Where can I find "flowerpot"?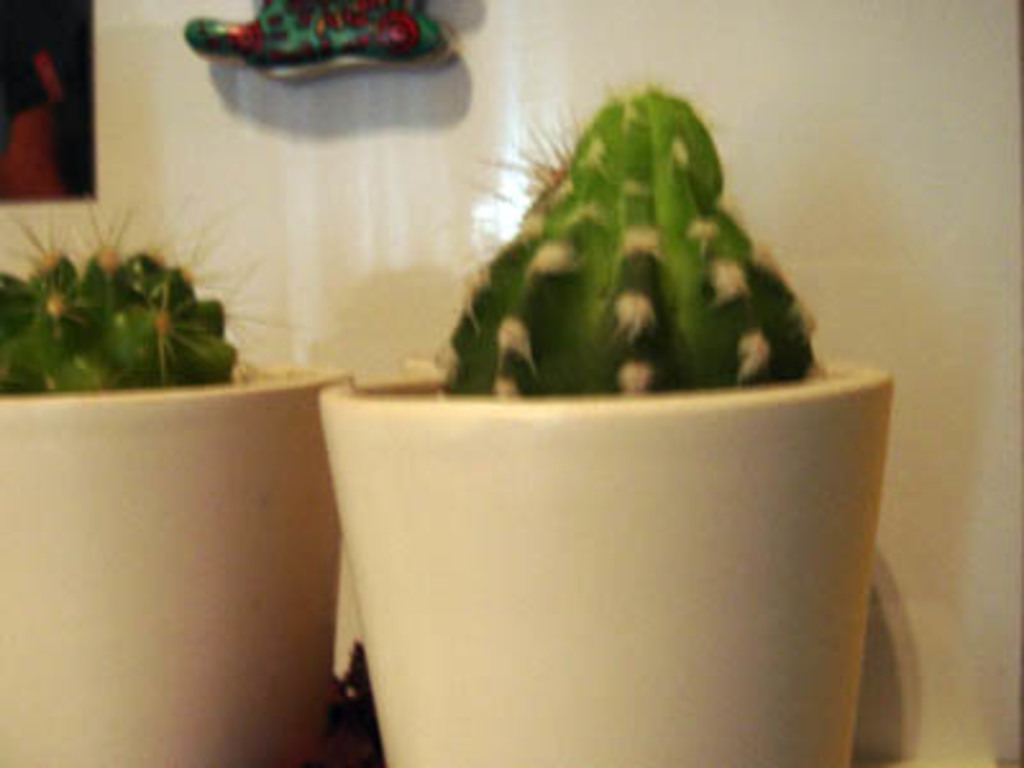
You can find it at 0, 364, 348, 765.
